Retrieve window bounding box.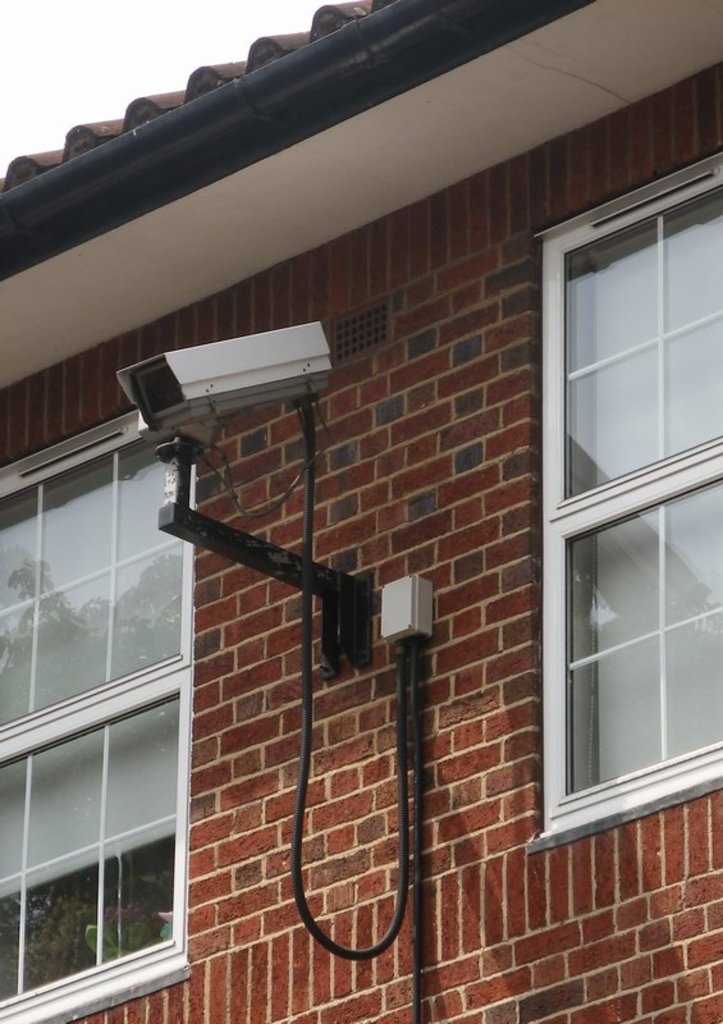
Bounding box: 521, 146, 722, 858.
